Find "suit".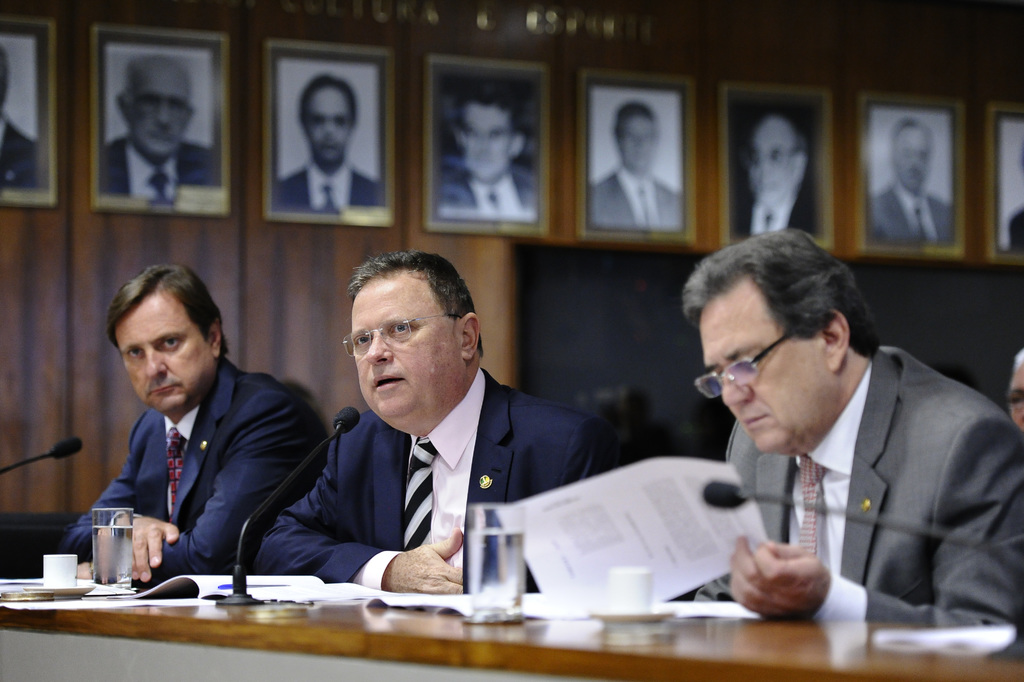
596,170,685,230.
